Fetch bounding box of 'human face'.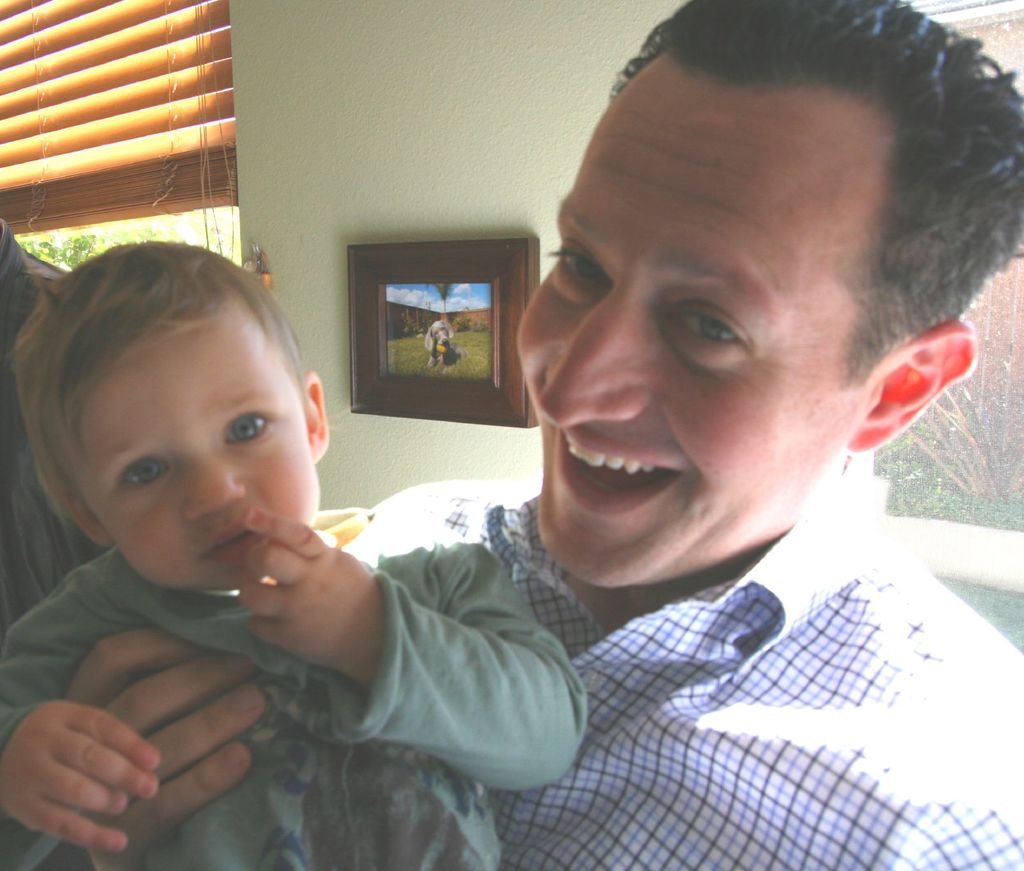
Bbox: crop(74, 312, 319, 594).
